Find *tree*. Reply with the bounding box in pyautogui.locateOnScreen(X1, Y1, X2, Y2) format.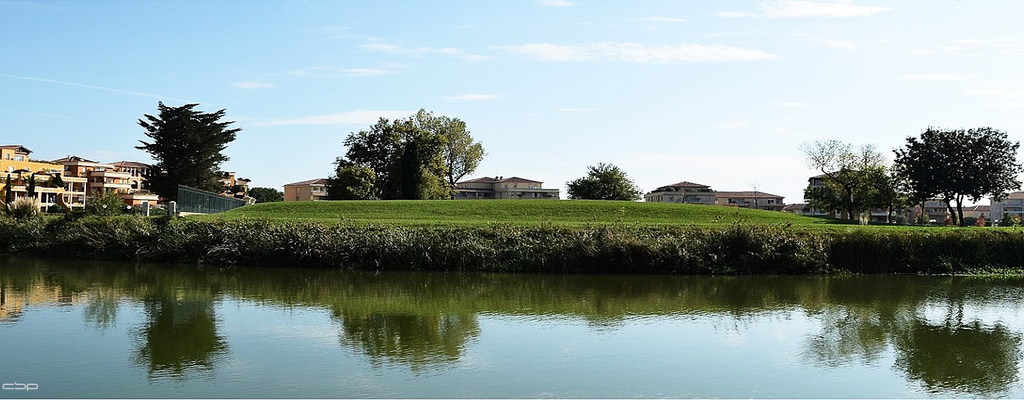
pyautogui.locateOnScreen(804, 135, 894, 218).
